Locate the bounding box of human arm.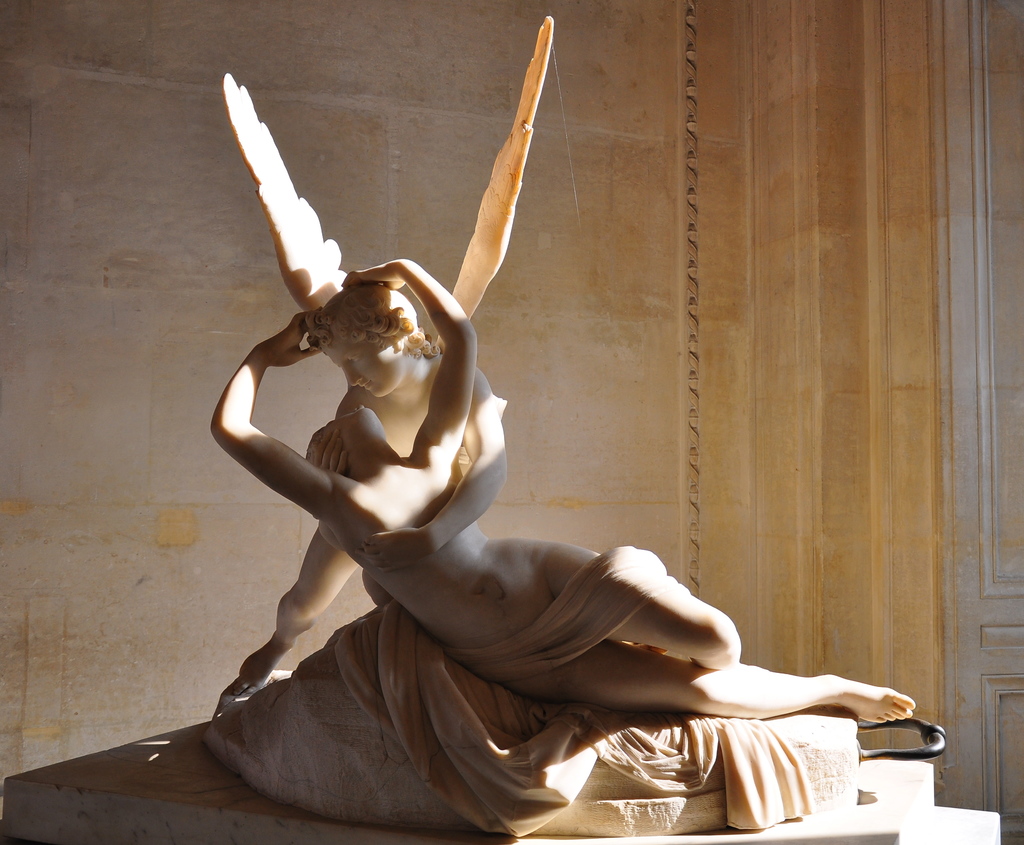
Bounding box: <bbox>355, 382, 507, 574</bbox>.
